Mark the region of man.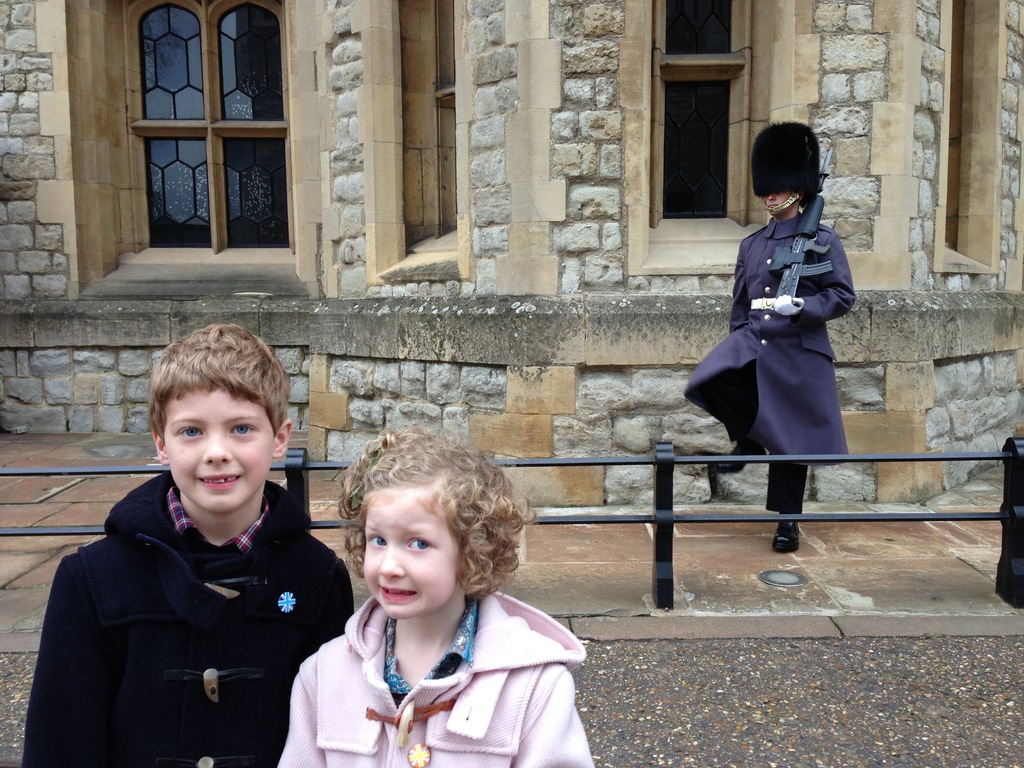
Region: [682,117,856,552].
